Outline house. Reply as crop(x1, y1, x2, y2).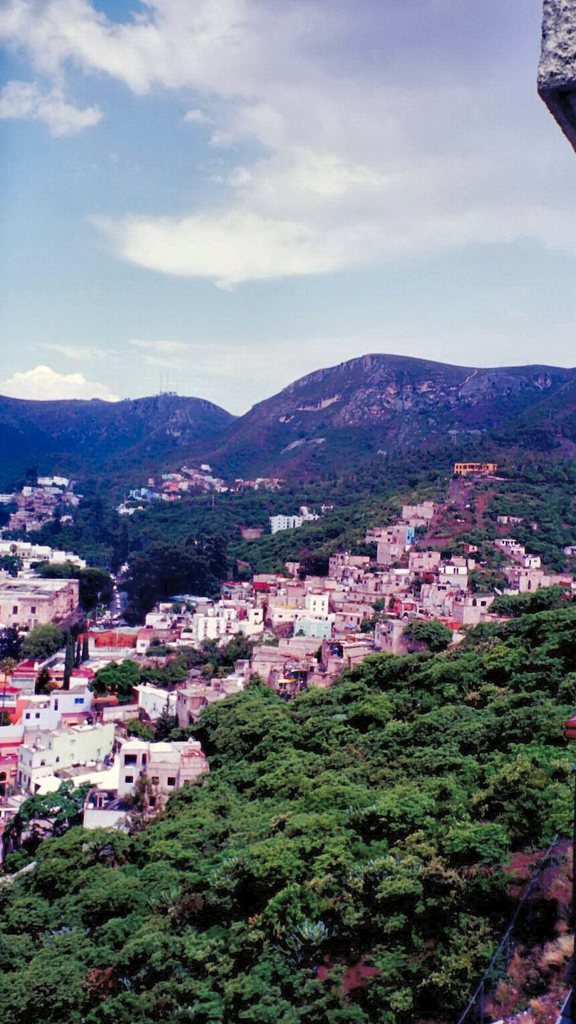
crop(132, 678, 178, 721).
